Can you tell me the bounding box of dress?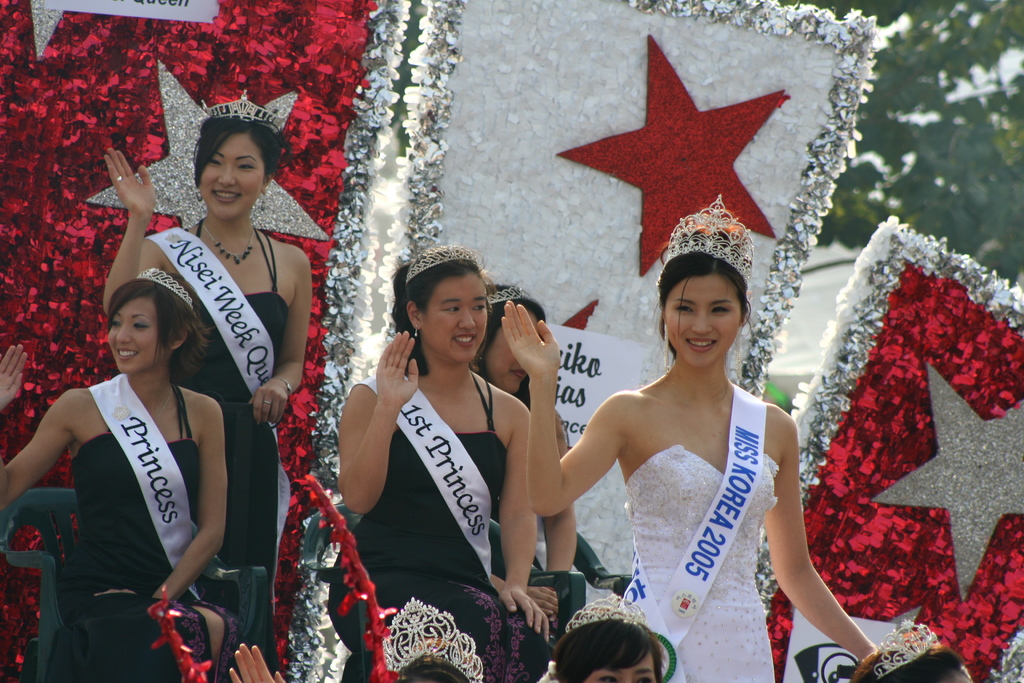
Rect(623, 446, 780, 682).
